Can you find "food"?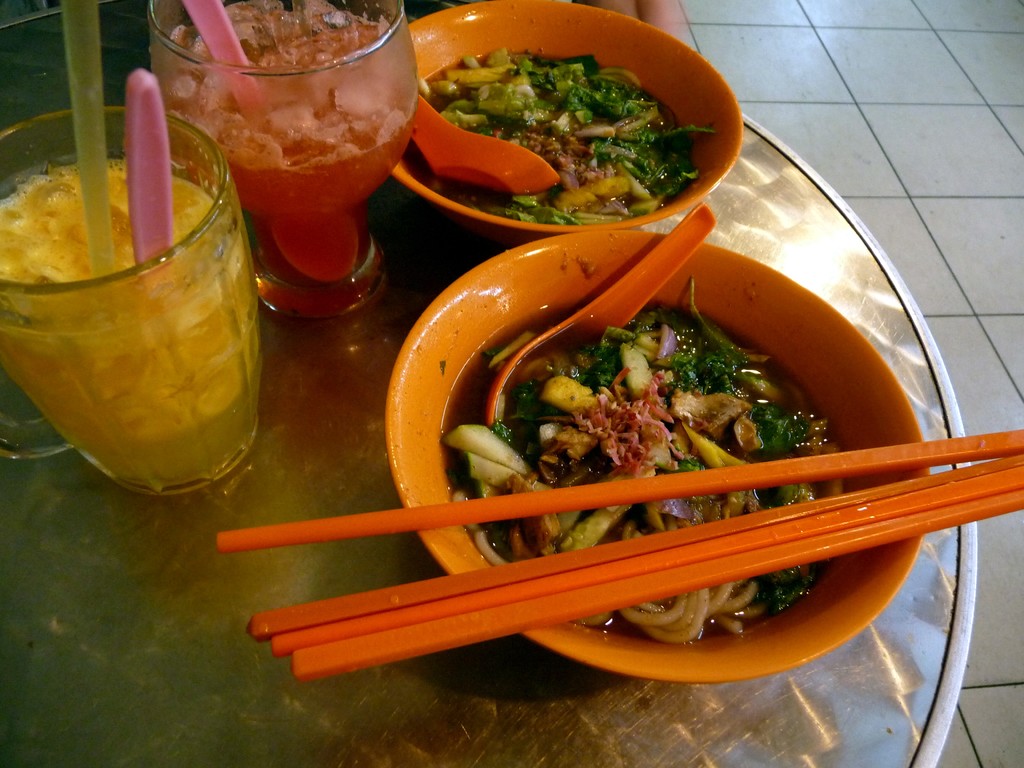
Yes, bounding box: region(399, 49, 716, 239).
